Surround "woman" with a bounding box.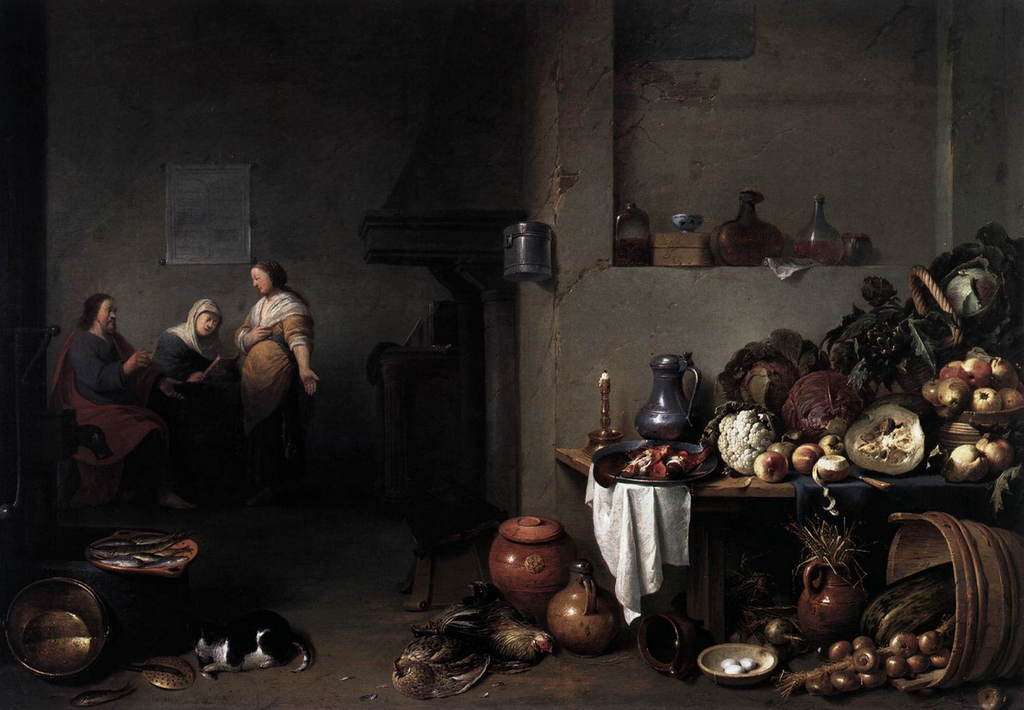
(230, 260, 321, 504).
